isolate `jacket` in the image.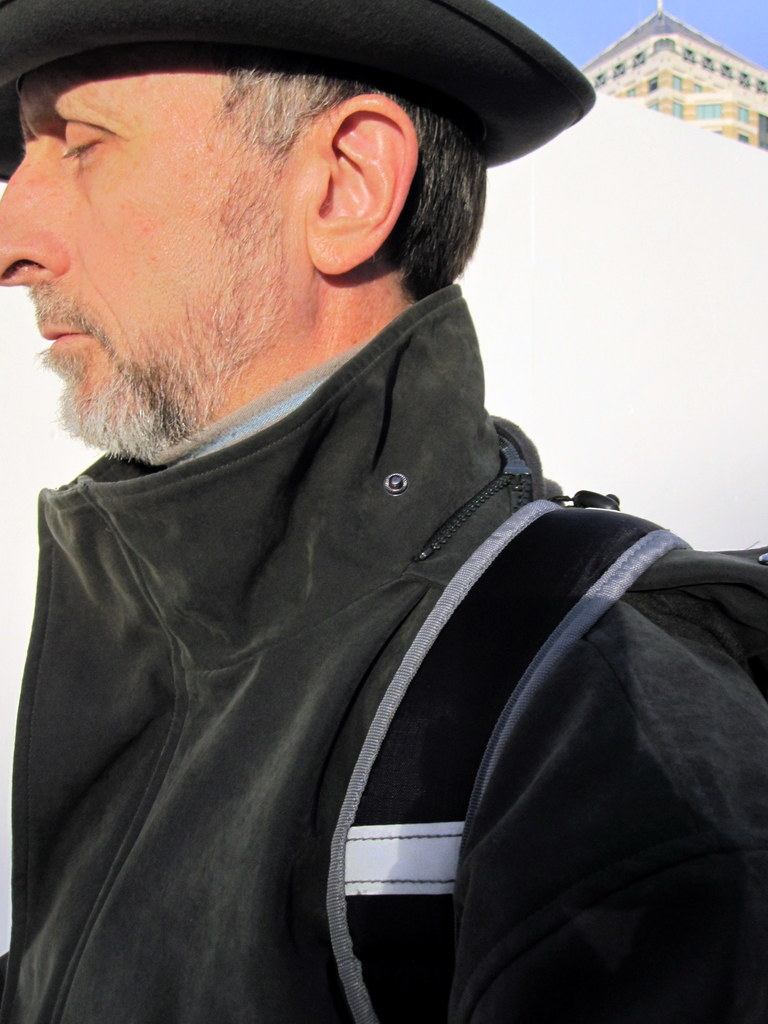
Isolated region: left=0, top=278, right=767, bottom=1023.
